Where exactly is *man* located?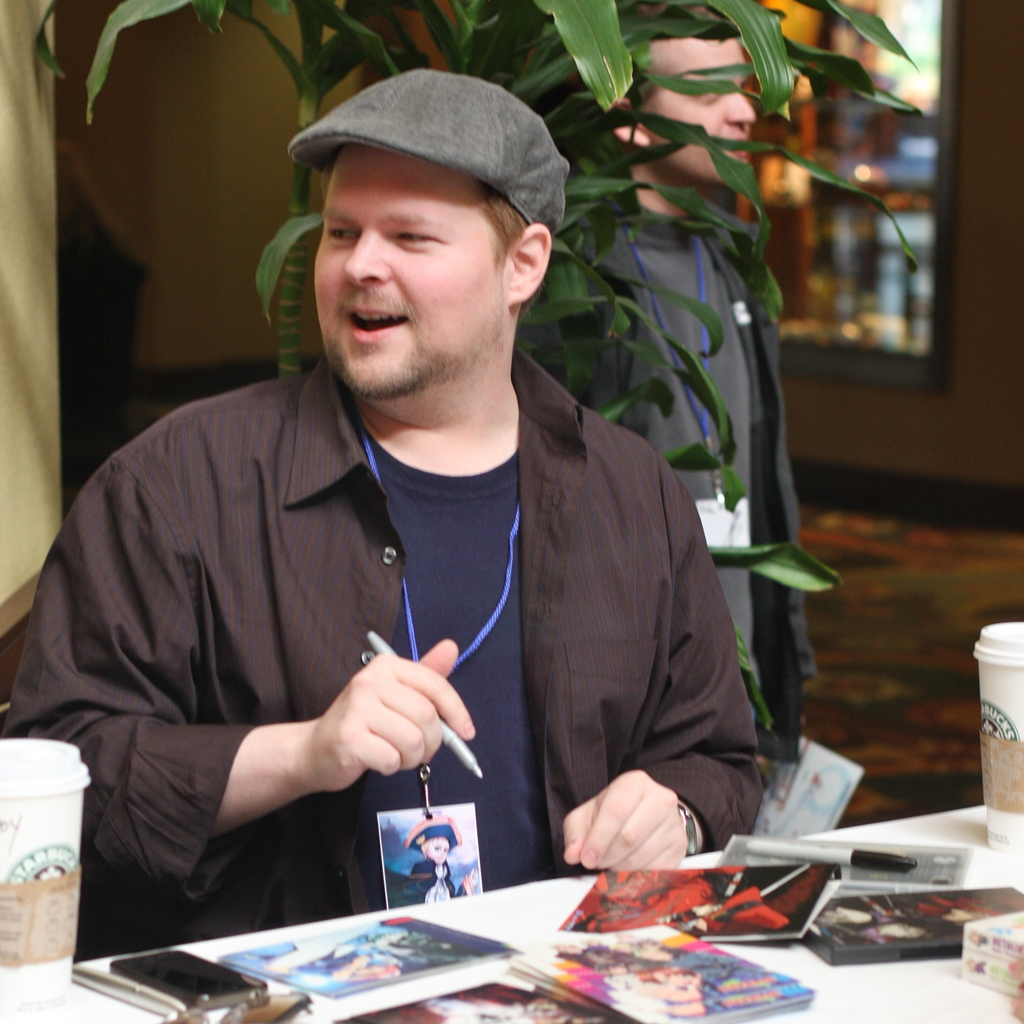
Its bounding box is x1=35 y1=69 x2=776 y2=973.
